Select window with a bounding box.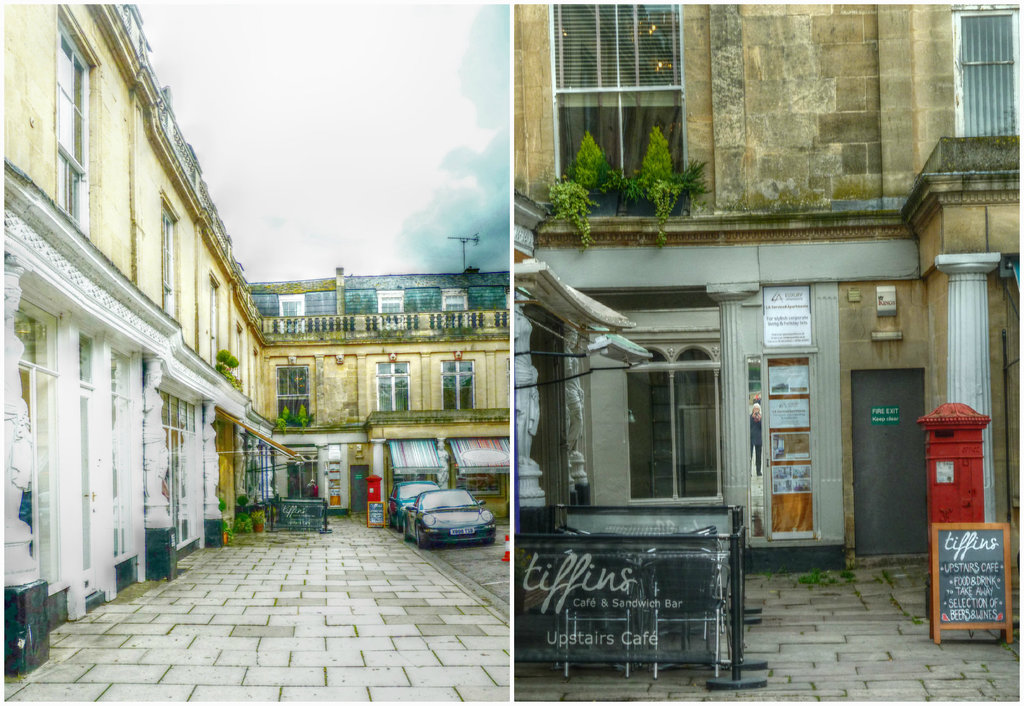
235:321:243:381.
